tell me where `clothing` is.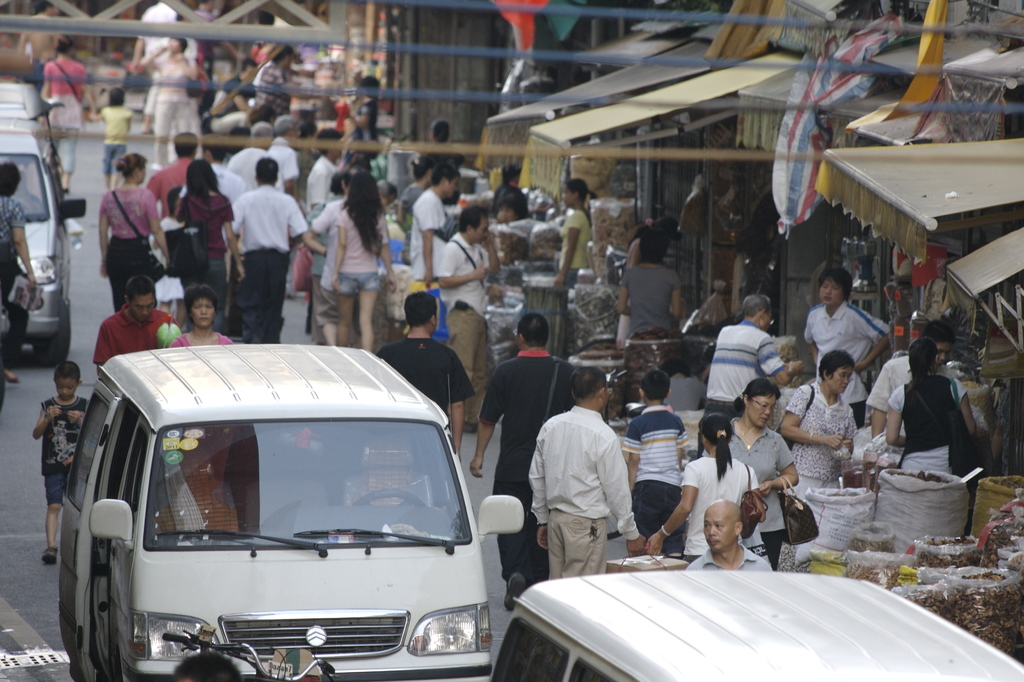
`clothing` is at (229,175,310,339).
